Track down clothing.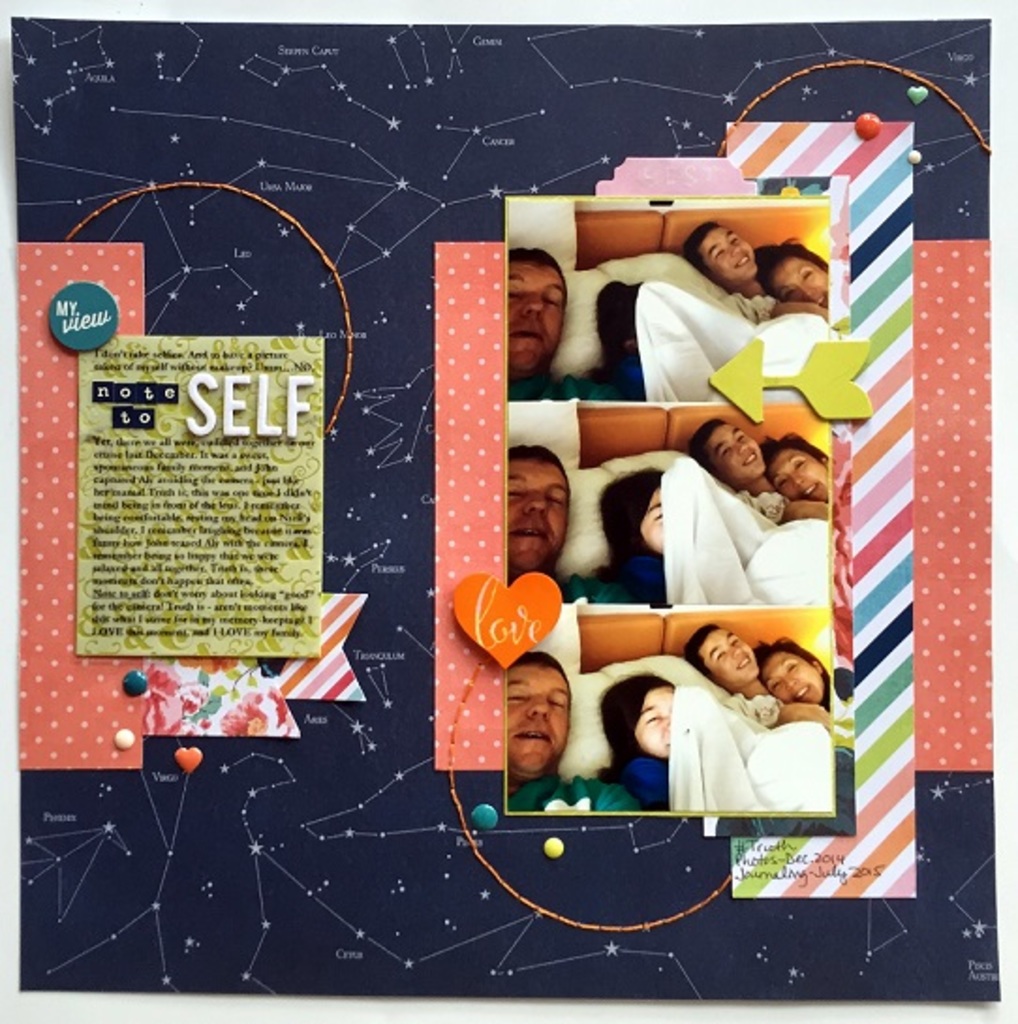
Tracked to (x1=599, y1=727, x2=680, y2=821).
